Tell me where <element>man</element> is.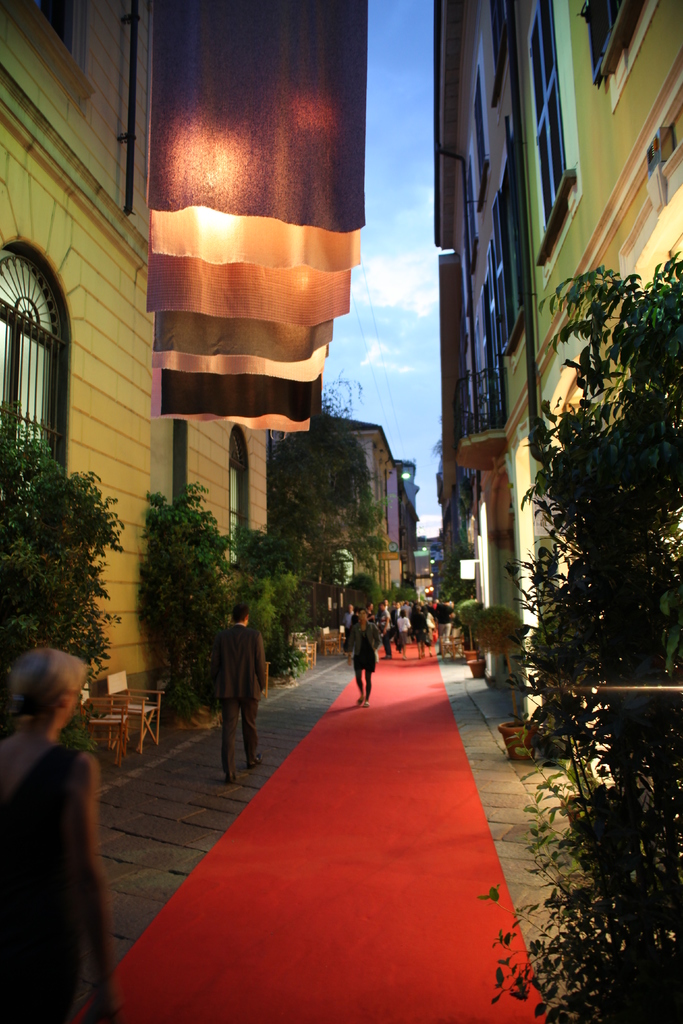
<element>man</element> is at BBox(195, 602, 272, 781).
